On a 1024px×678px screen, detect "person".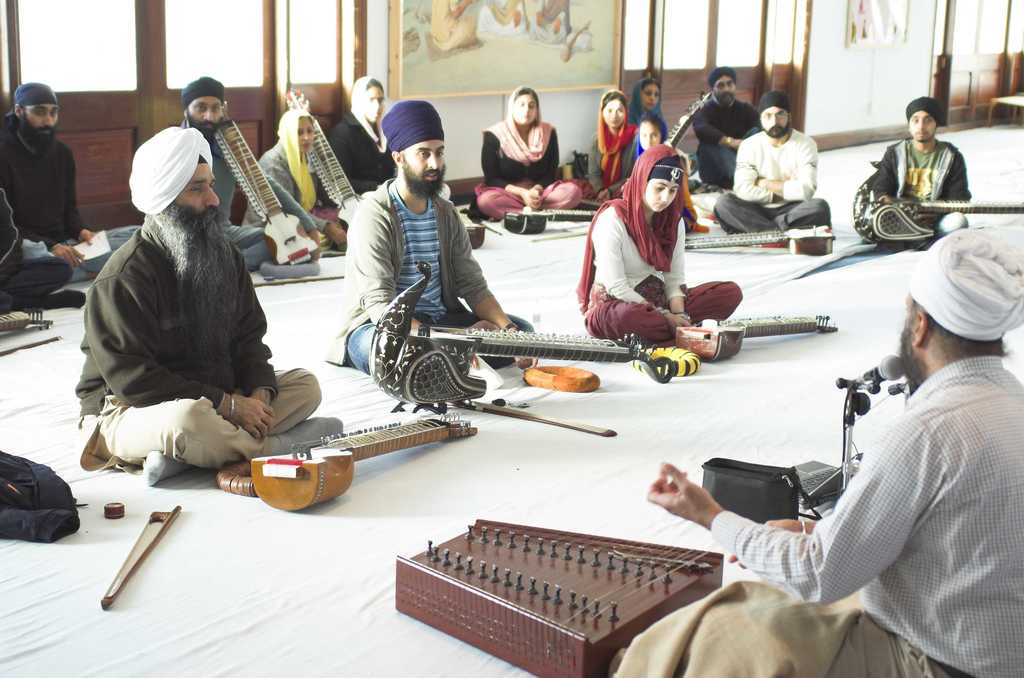
<region>528, 0, 578, 42</region>.
